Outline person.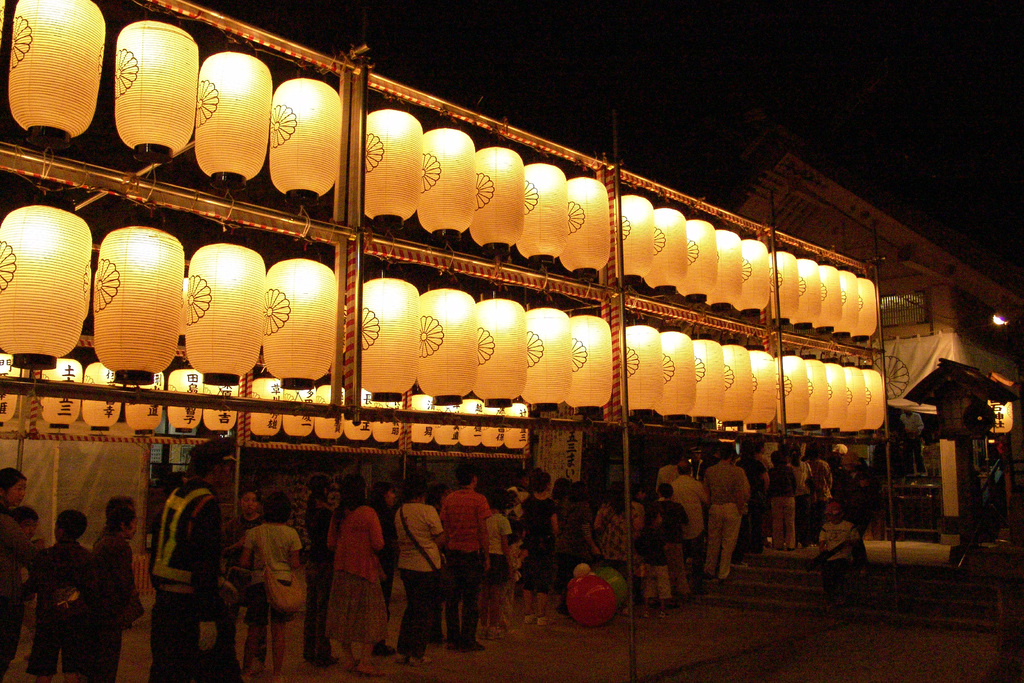
Outline: bbox(555, 475, 577, 589).
